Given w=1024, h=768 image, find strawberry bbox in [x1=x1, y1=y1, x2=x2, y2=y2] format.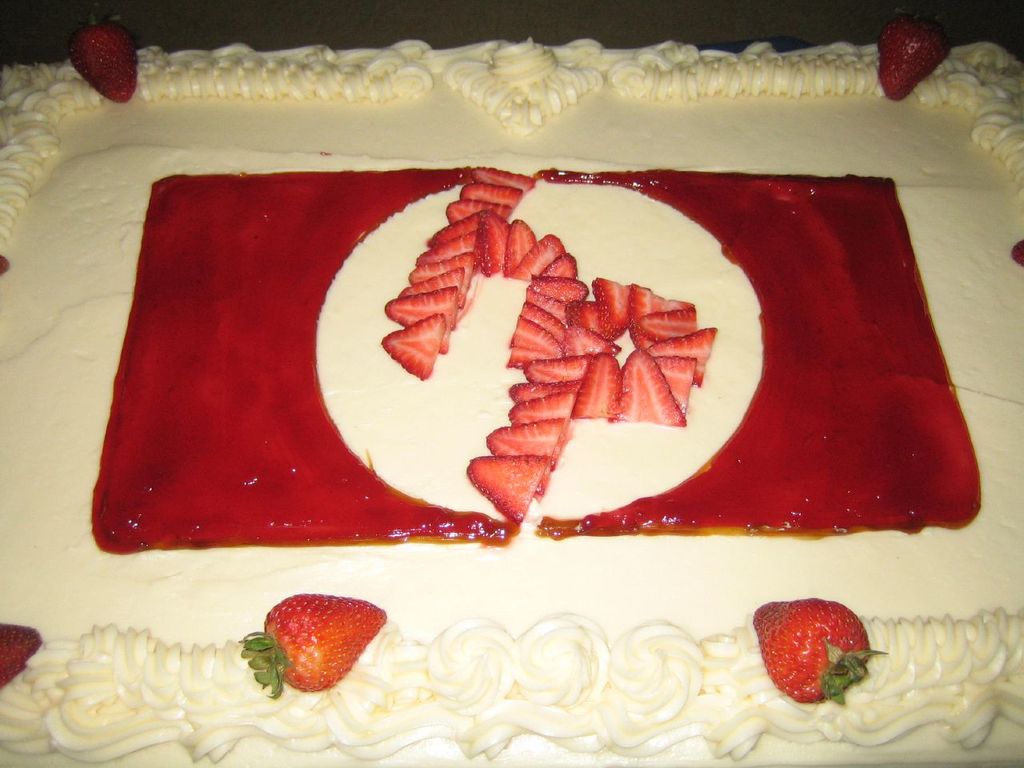
[x1=746, y1=592, x2=888, y2=706].
